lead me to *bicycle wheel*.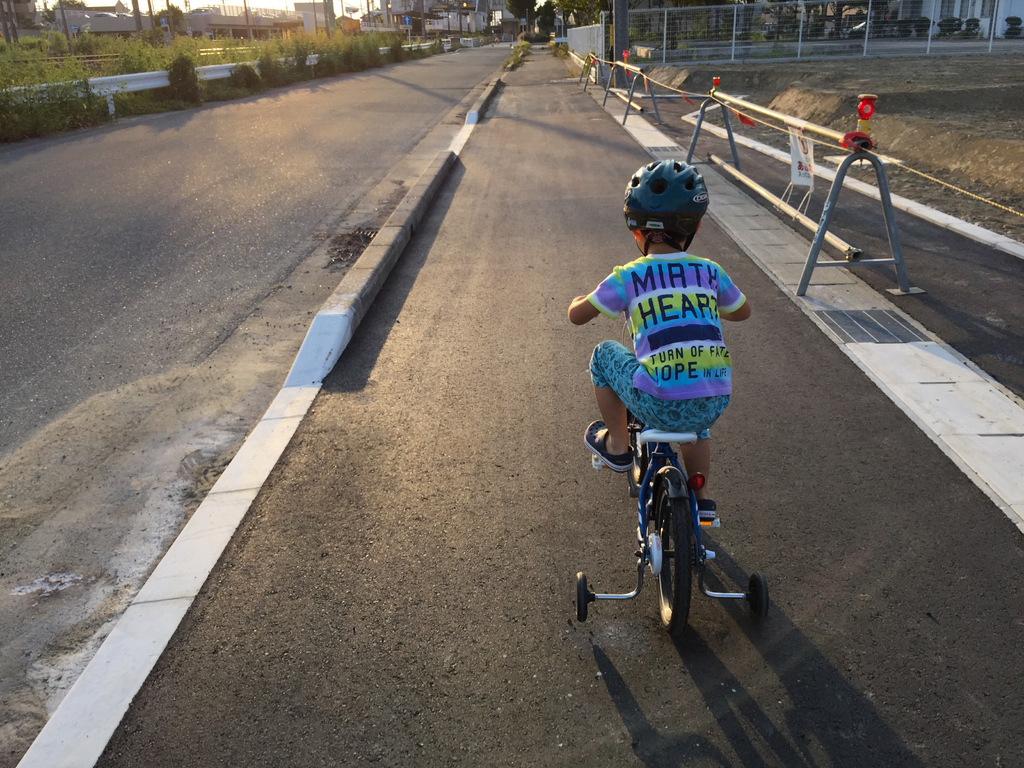
Lead to (623,425,648,479).
